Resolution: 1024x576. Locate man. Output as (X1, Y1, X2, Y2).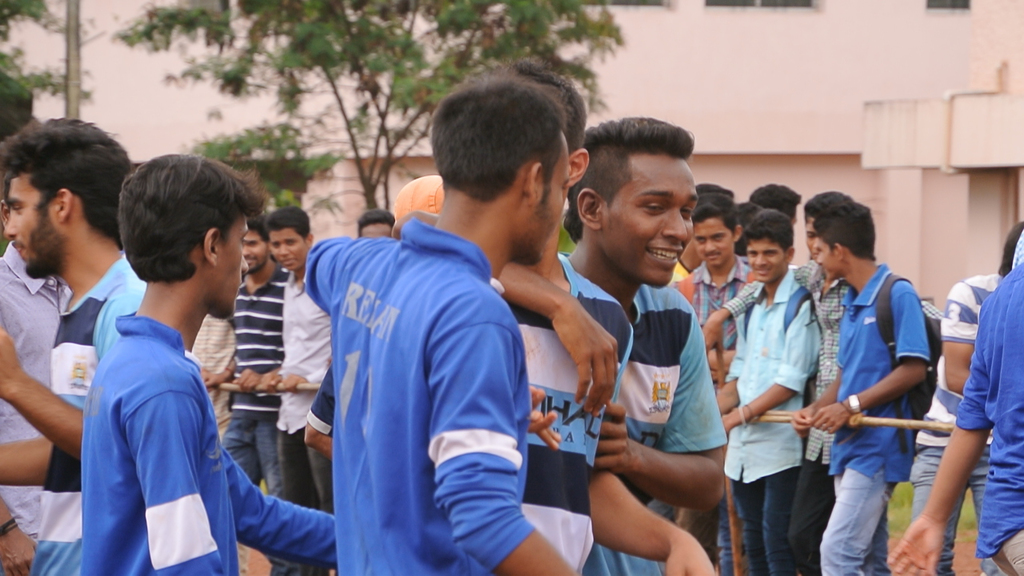
(0, 169, 70, 575).
